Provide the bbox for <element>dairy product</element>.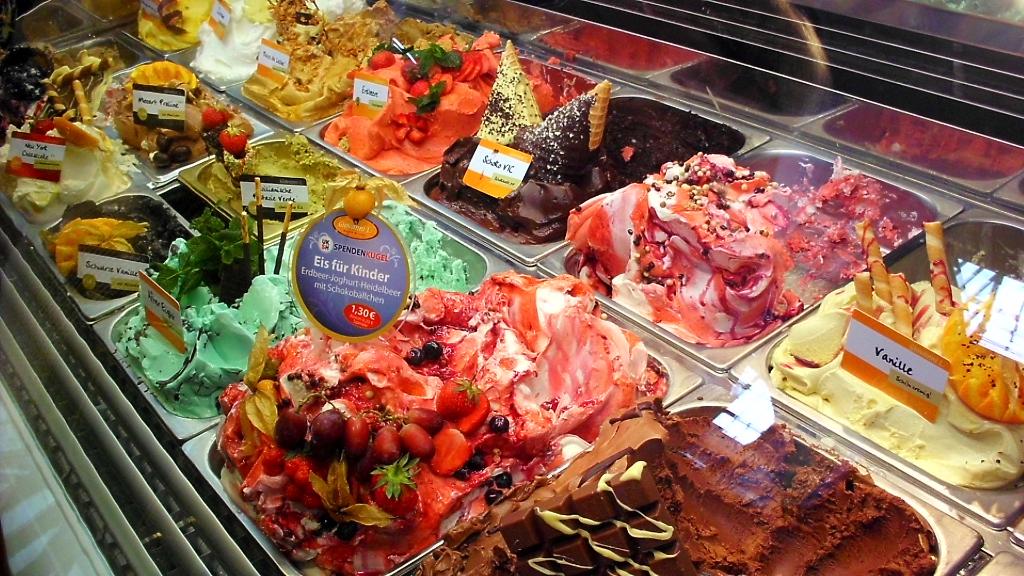
l=215, t=287, r=646, b=575.
